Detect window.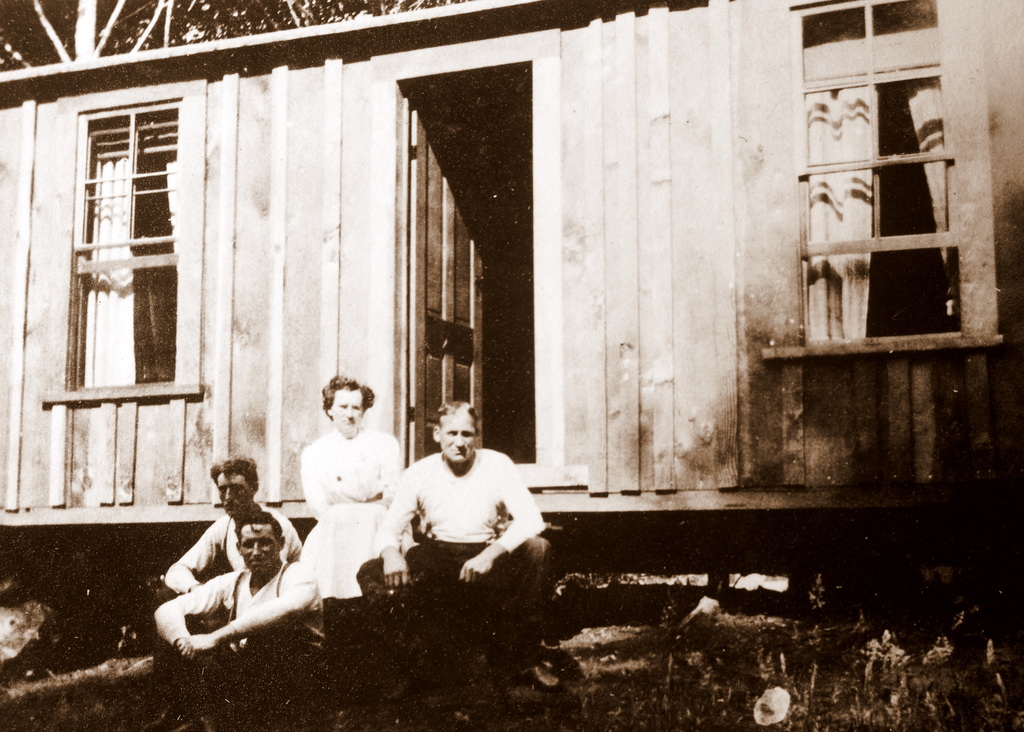
Detected at (73, 97, 181, 397).
